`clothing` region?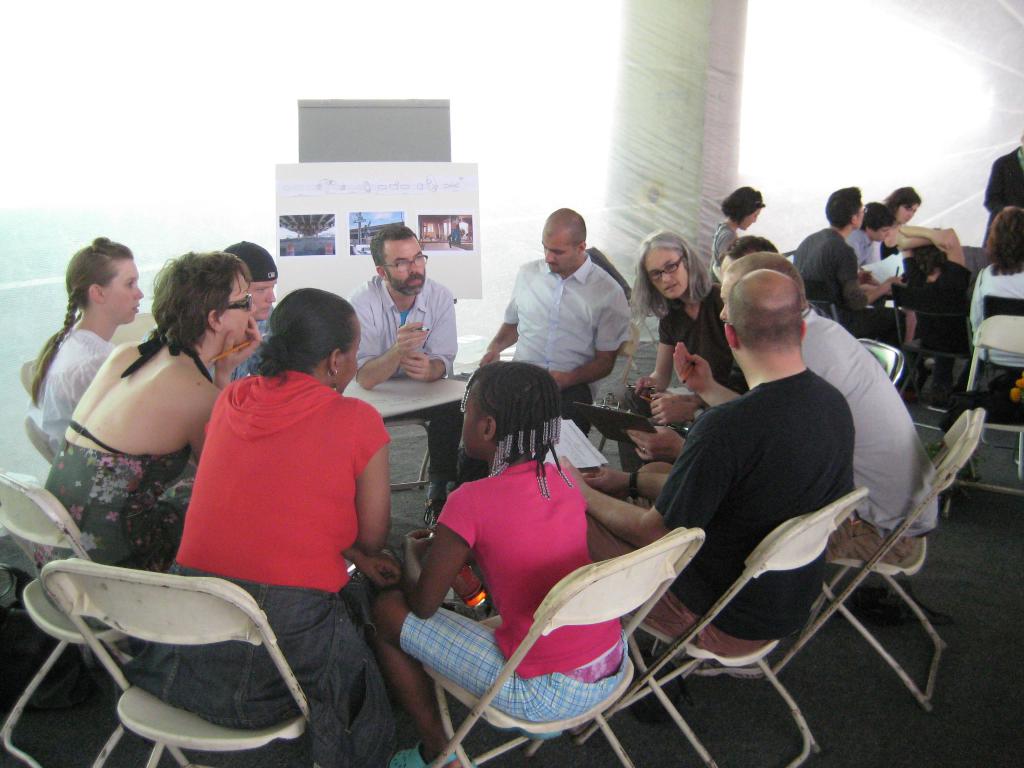
left=840, top=223, right=891, bottom=276
